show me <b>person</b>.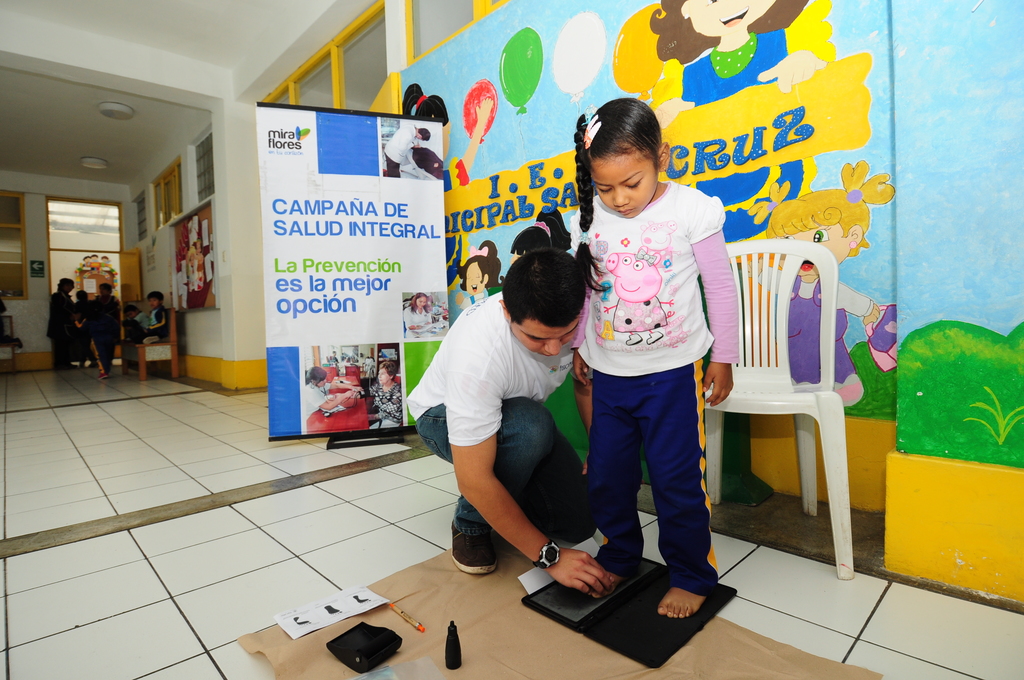
<b>person</b> is here: crop(42, 274, 83, 371).
